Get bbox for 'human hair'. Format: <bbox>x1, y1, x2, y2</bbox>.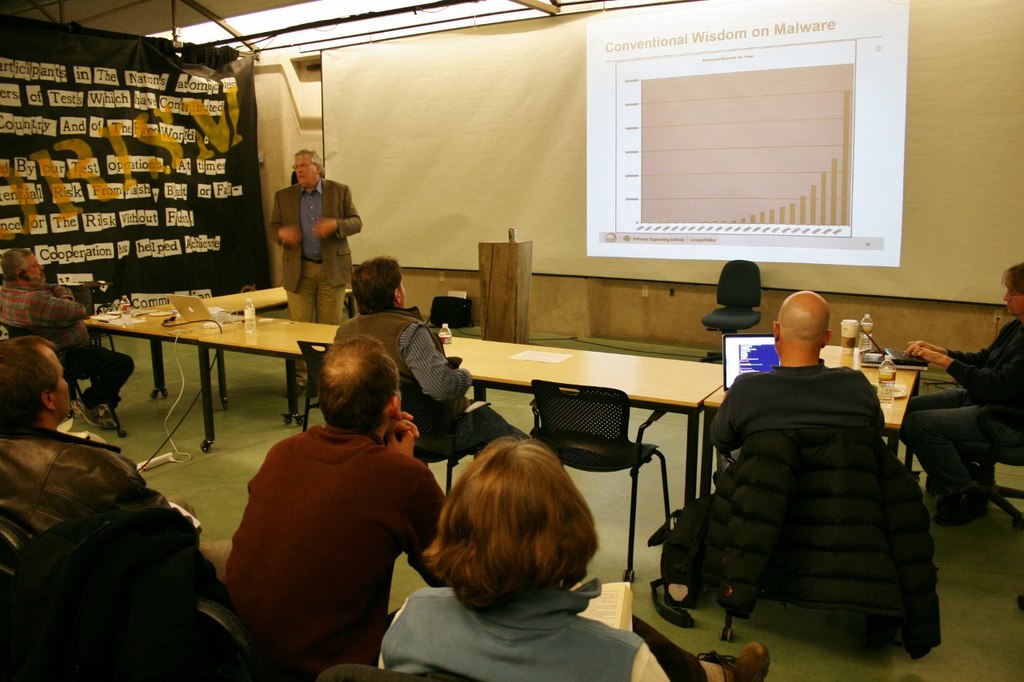
<bbox>0, 245, 30, 288</bbox>.
